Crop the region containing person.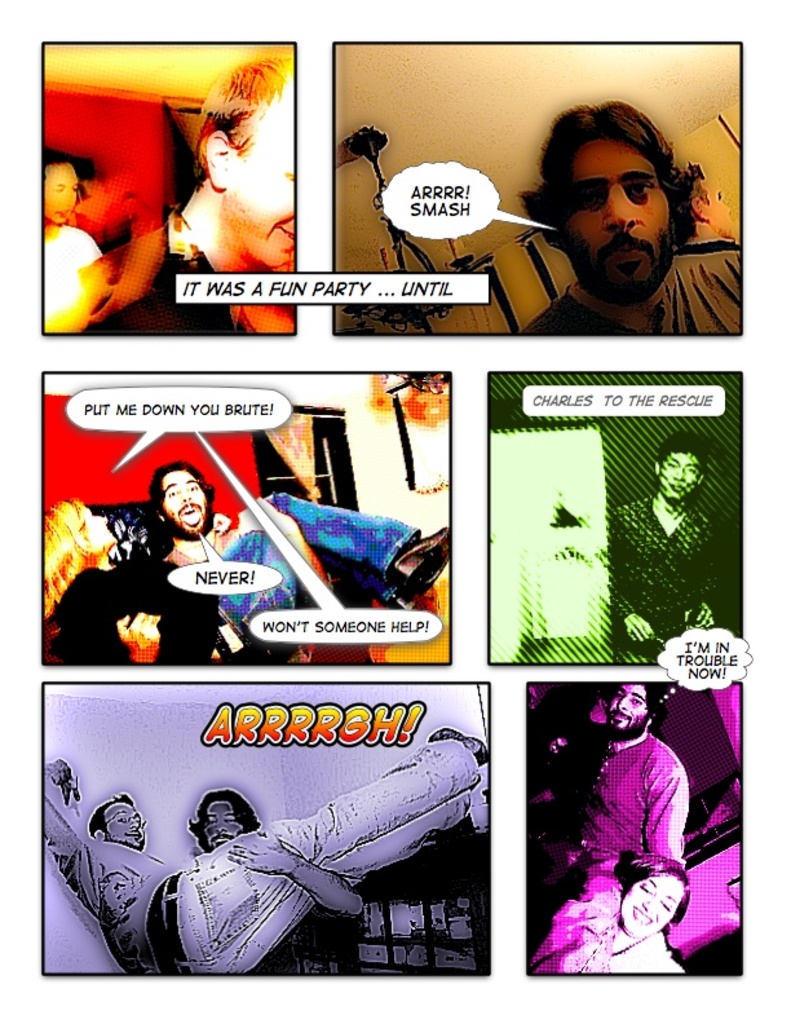
Crop region: rect(118, 464, 327, 653).
